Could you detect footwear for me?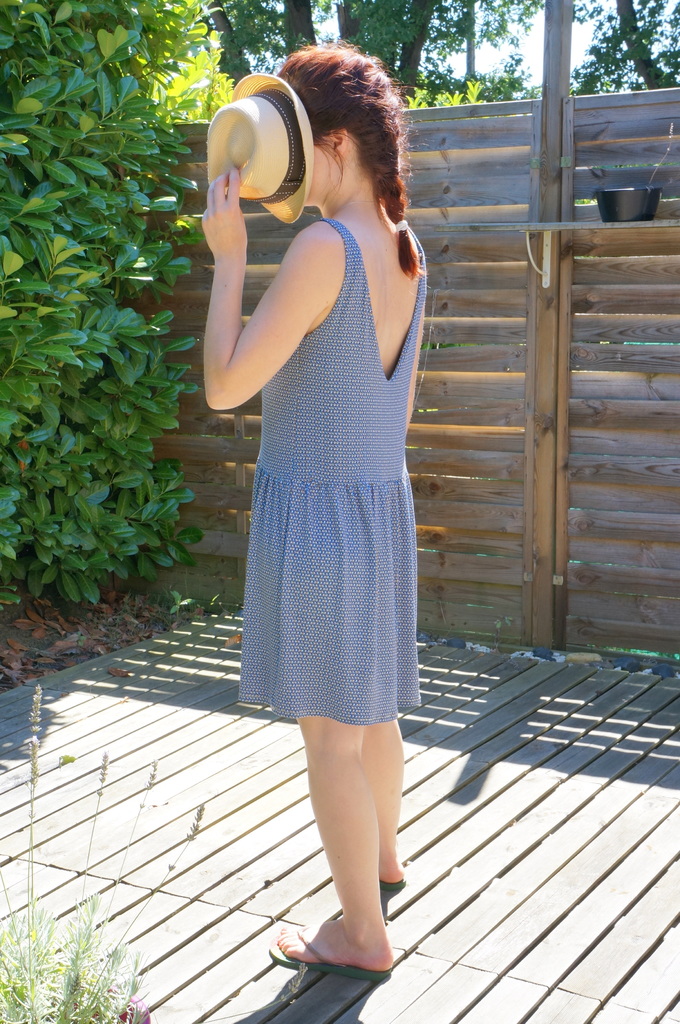
Detection result: 269,924,386,975.
